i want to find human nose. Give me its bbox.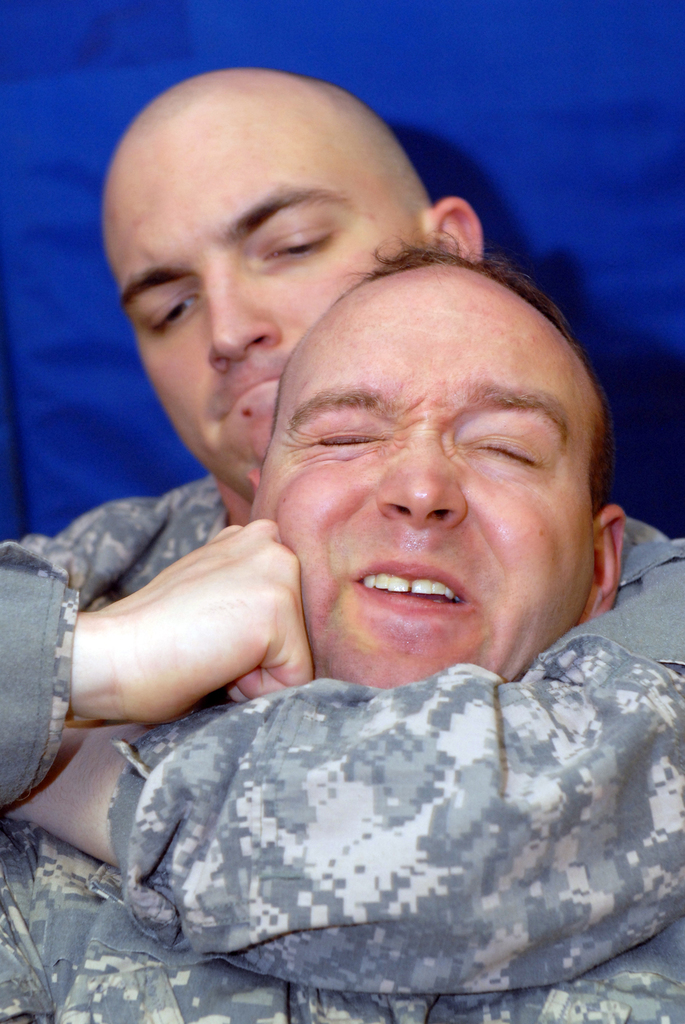
bbox=[202, 273, 282, 373].
